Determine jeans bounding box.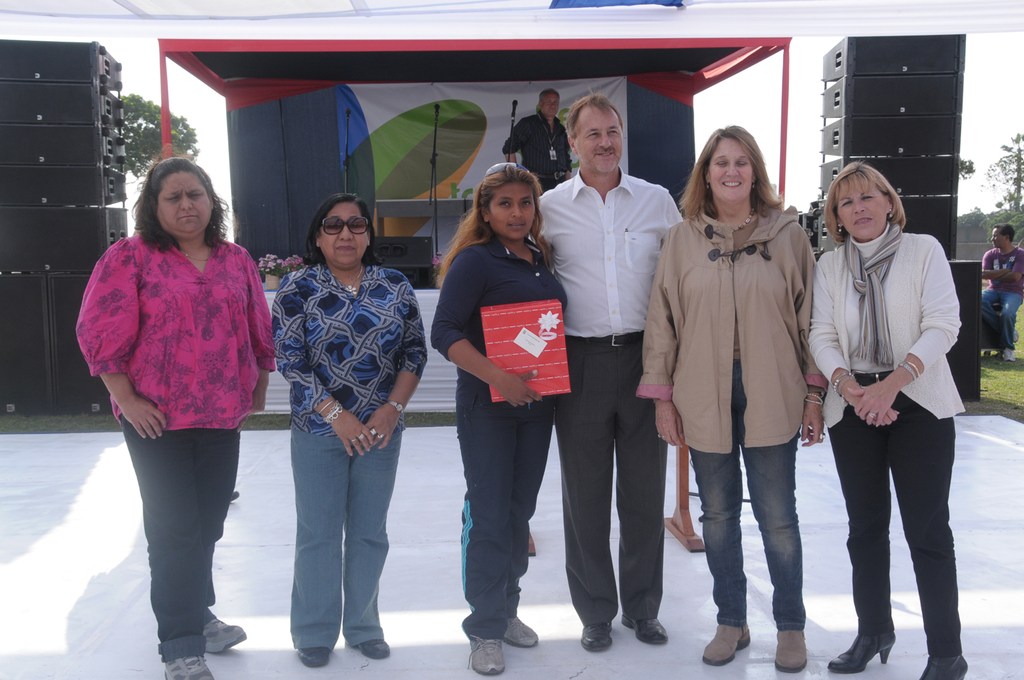
Determined: bbox=[686, 432, 799, 628].
